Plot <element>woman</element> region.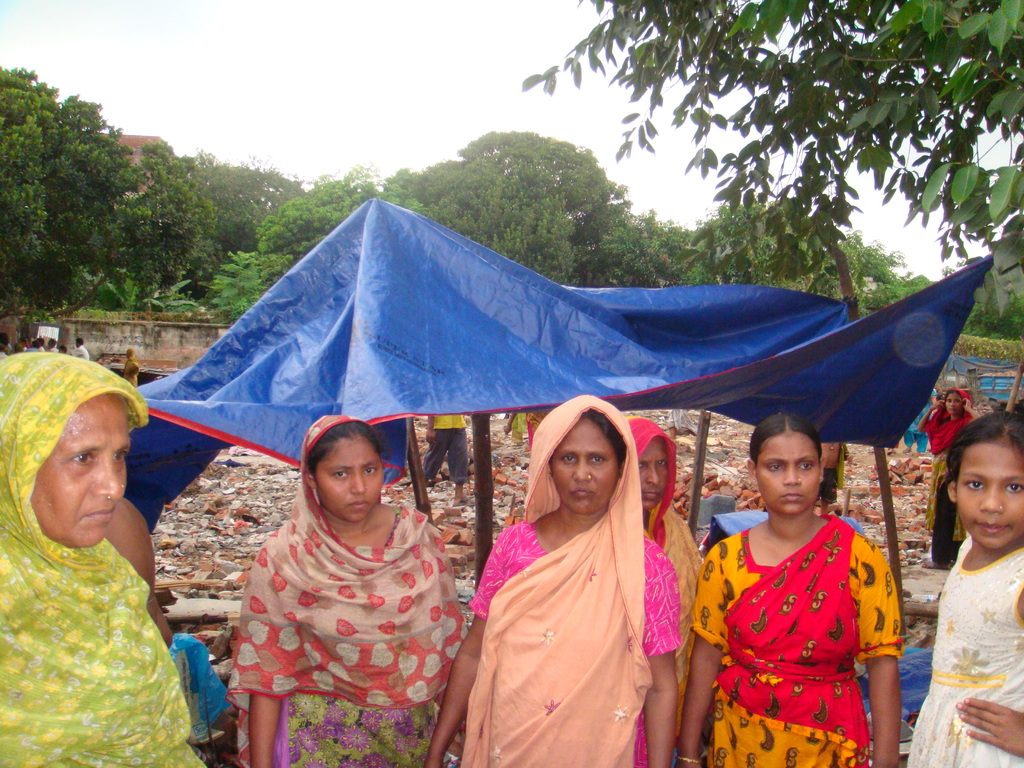
Plotted at 904 387 941 454.
